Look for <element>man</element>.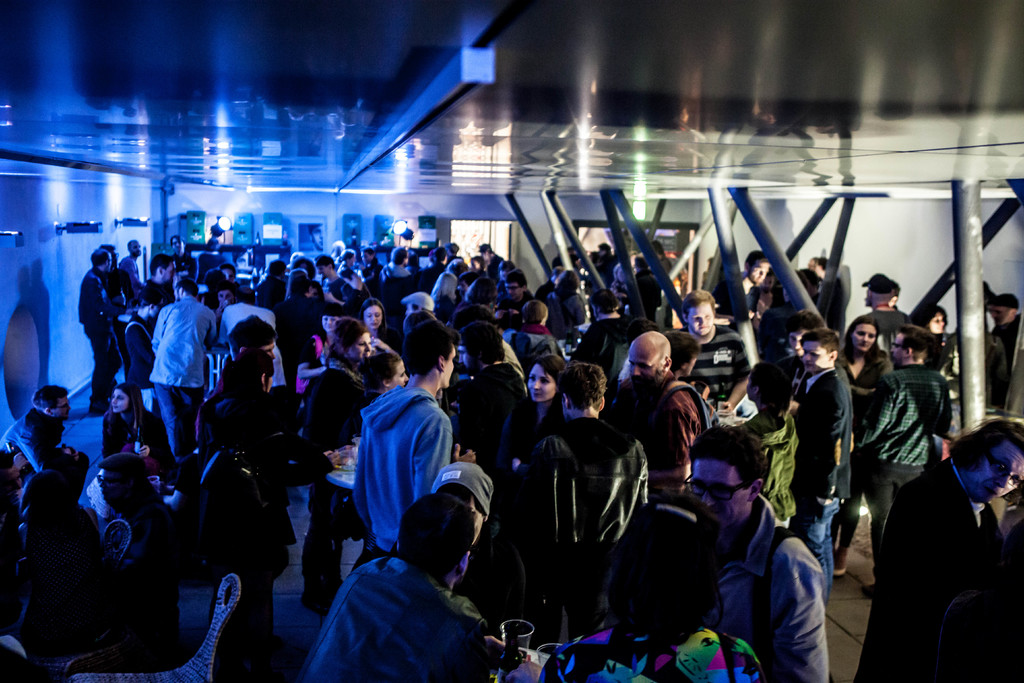
Found: {"x1": 845, "y1": 320, "x2": 957, "y2": 532}.
